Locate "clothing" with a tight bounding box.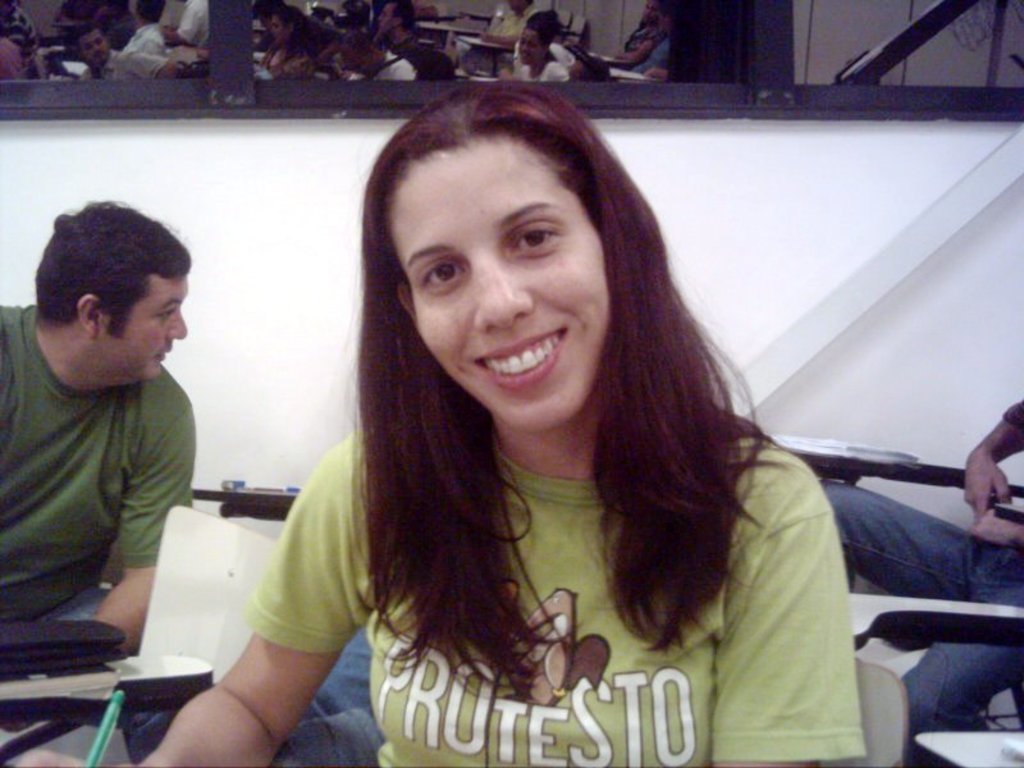
region(122, 613, 388, 767).
